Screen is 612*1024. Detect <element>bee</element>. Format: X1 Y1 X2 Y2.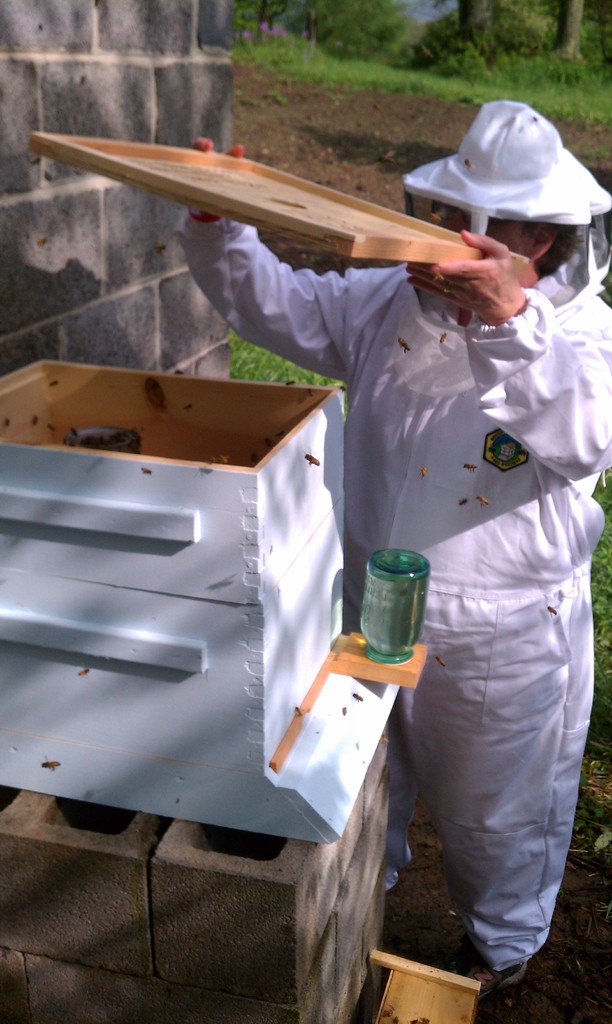
474 500 488 511.
